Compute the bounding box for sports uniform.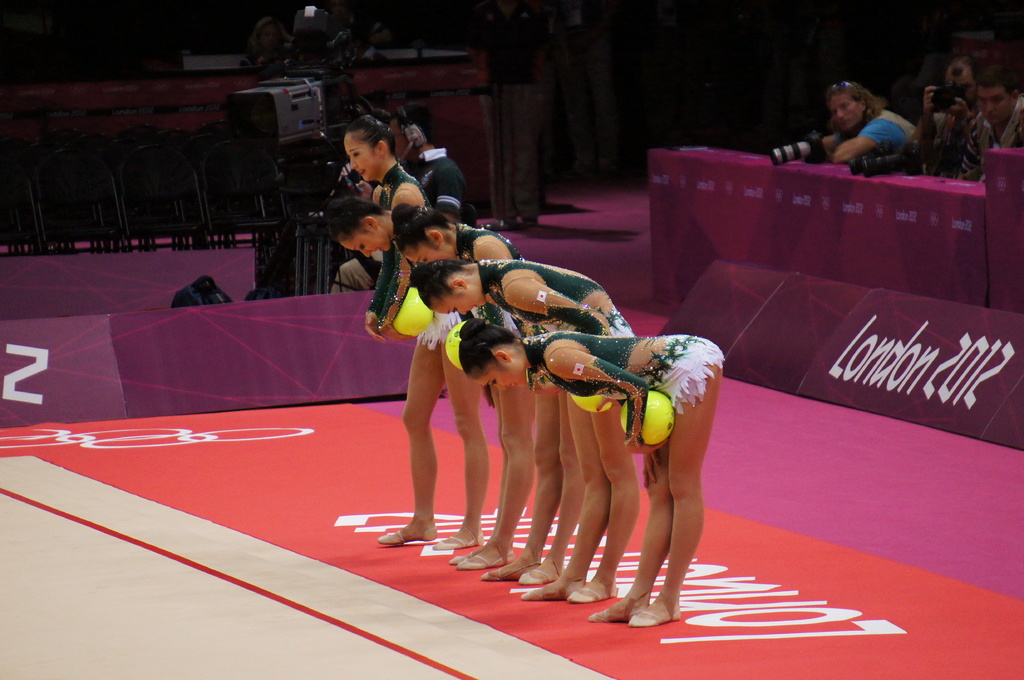
[447, 223, 525, 262].
